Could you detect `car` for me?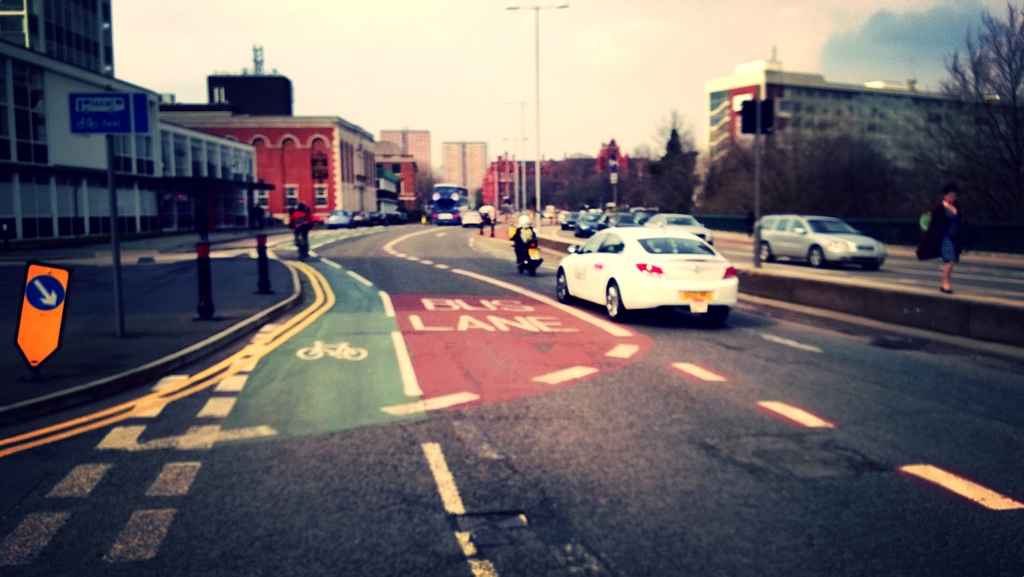
Detection result: 555 209 748 320.
